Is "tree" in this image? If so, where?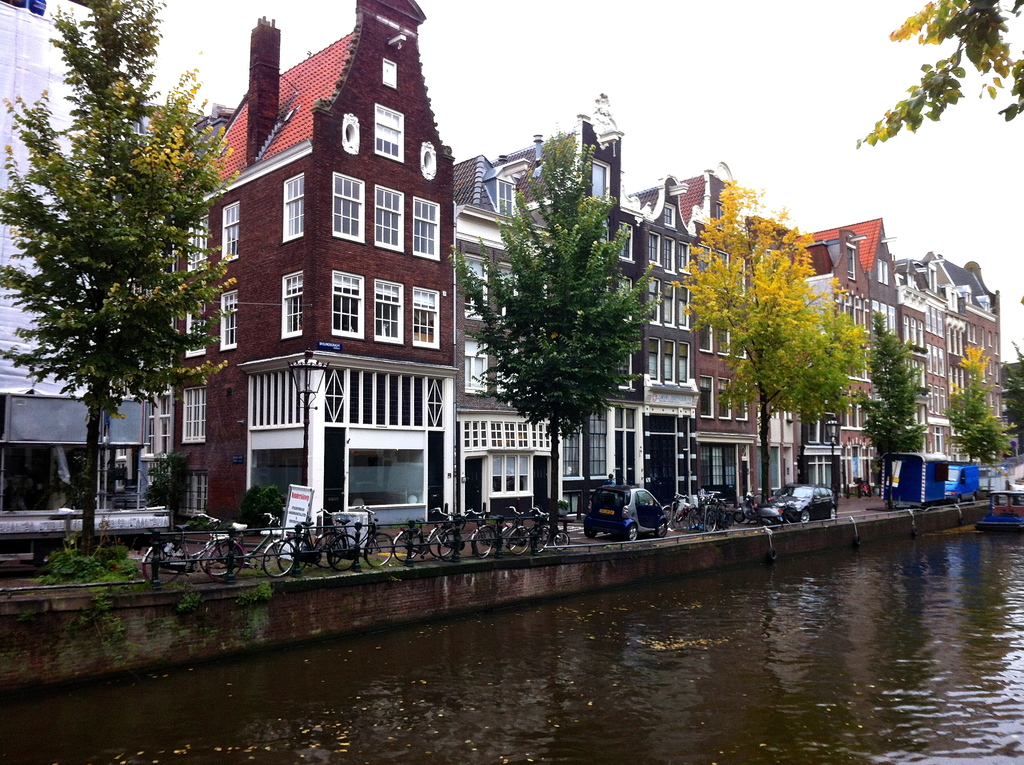
Yes, at select_region(676, 176, 860, 510).
